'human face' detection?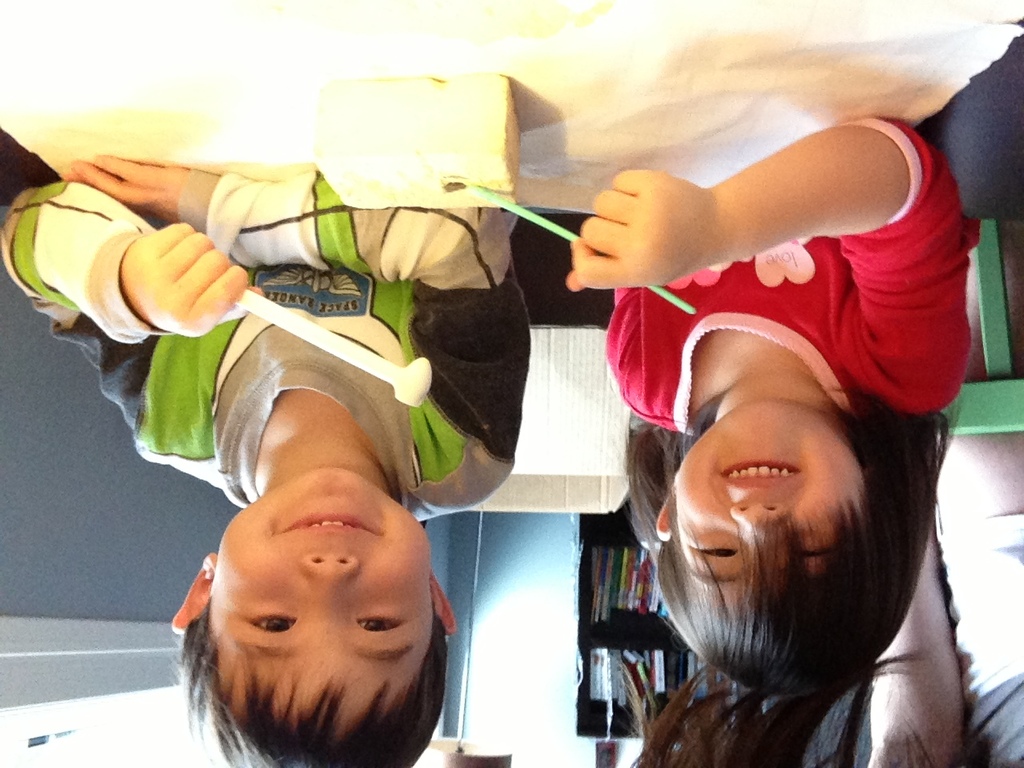
(x1=674, y1=397, x2=871, y2=611)
